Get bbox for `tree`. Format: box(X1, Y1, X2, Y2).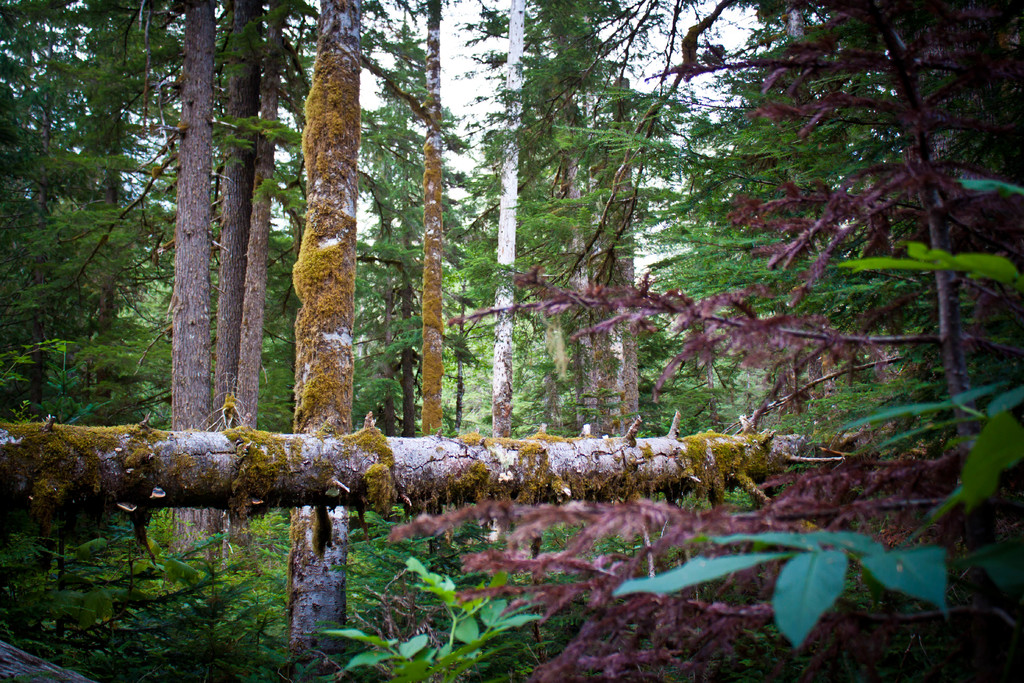
box(225, 0, 344, 564).
